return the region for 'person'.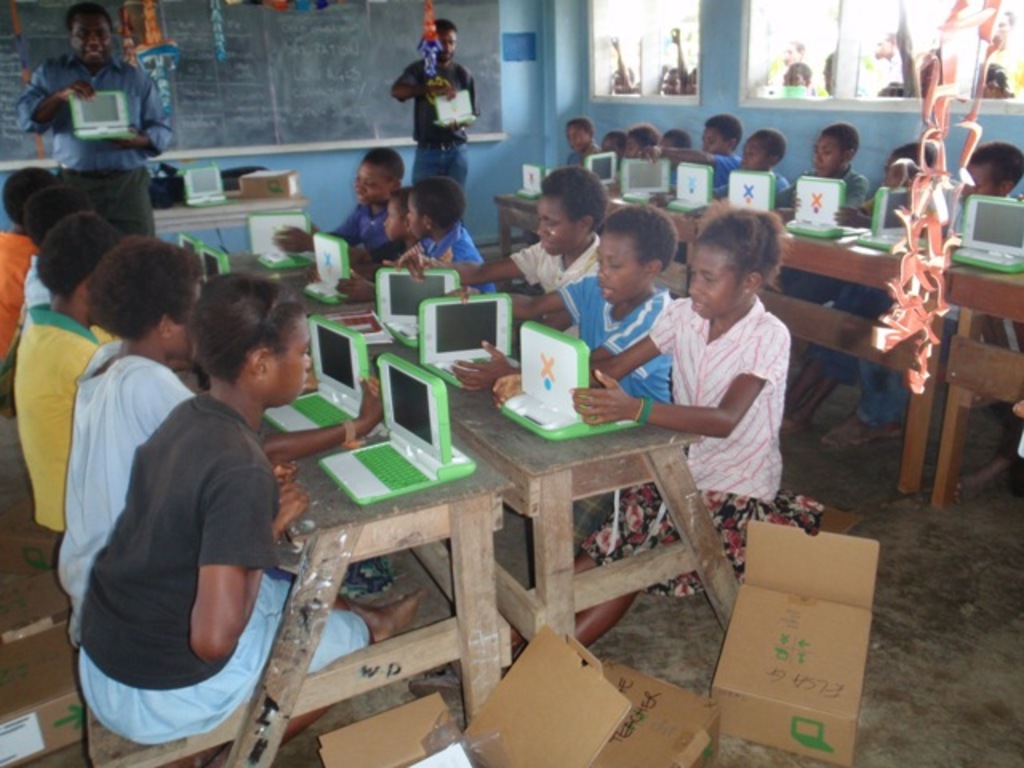
locate(355, 178, 406, 264).
